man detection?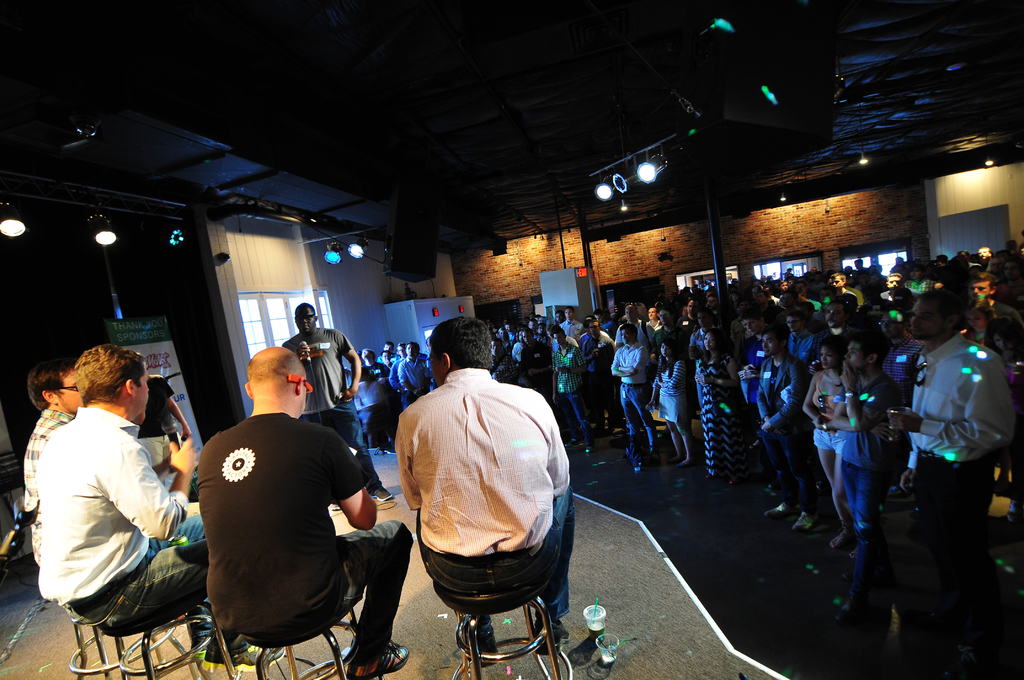
x1=671, y1=298, x2=695, y2=352
